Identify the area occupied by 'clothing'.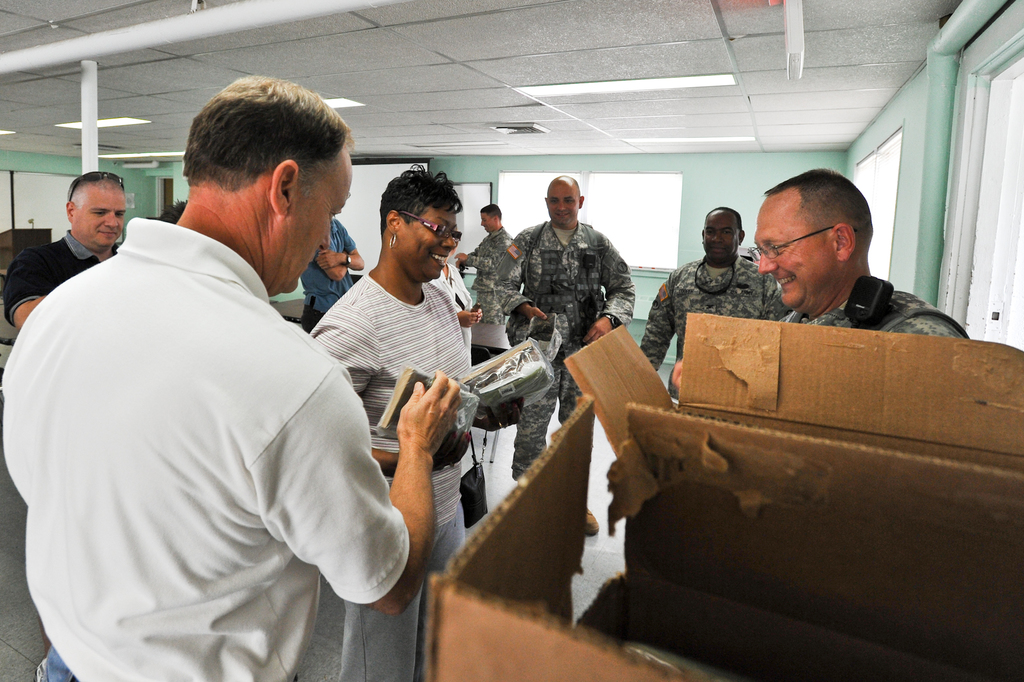
Area: 760, 279, 968, 340.
